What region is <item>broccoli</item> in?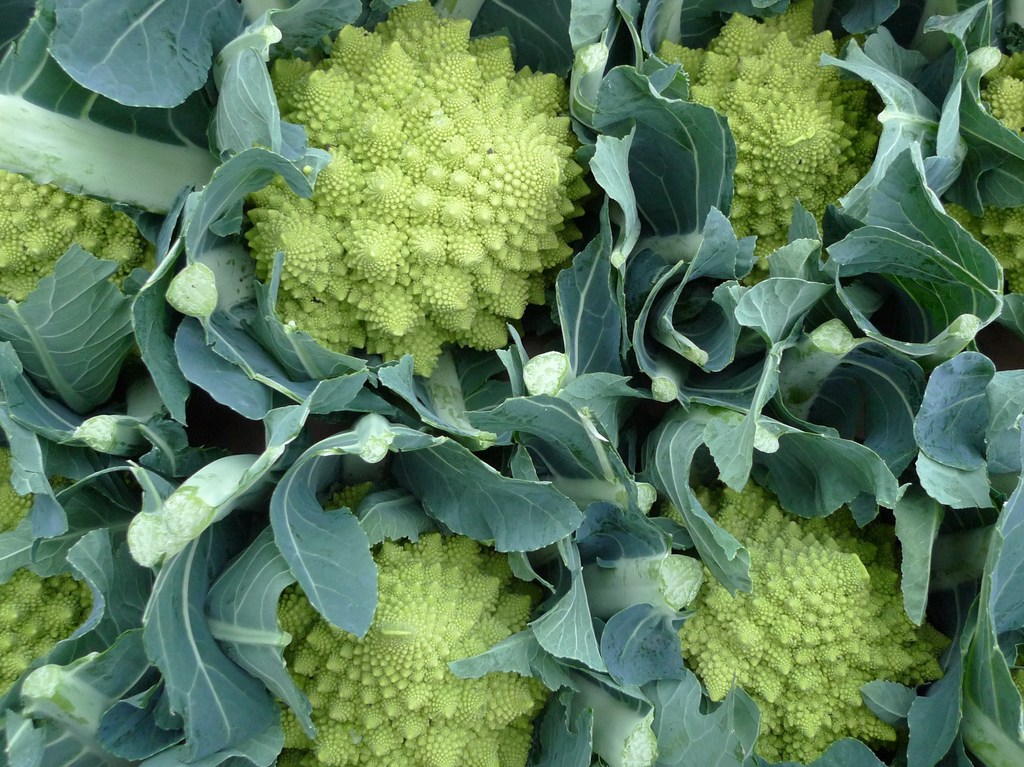
0 443 99 699.
